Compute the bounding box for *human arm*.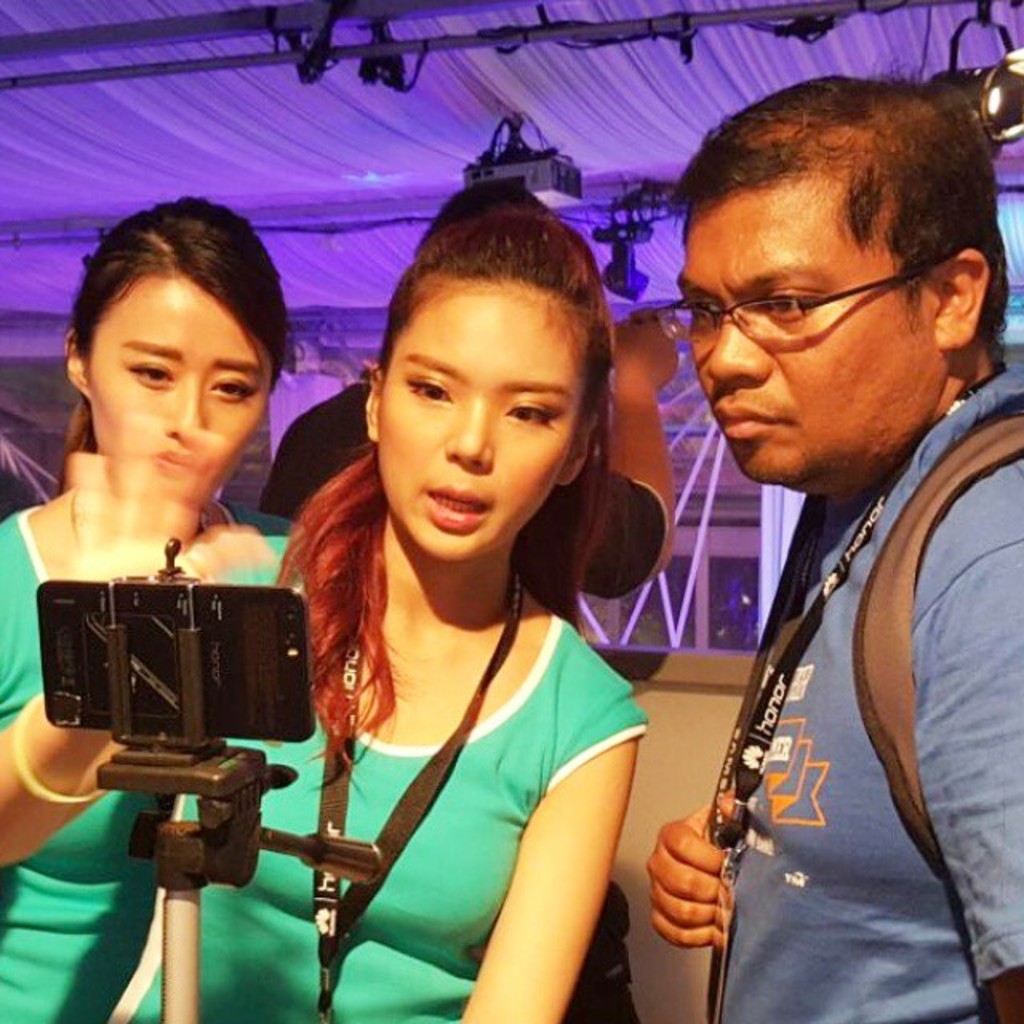
[643, 784, 754, 947].
